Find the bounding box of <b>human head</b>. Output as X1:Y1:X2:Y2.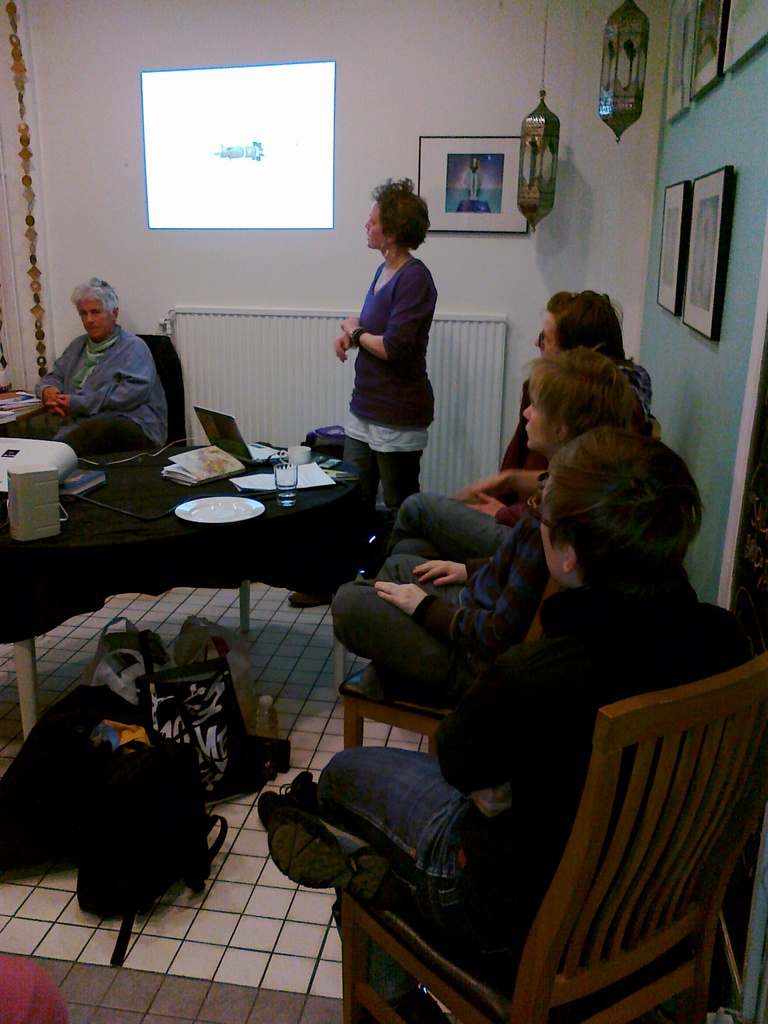
359:172:429:256.
